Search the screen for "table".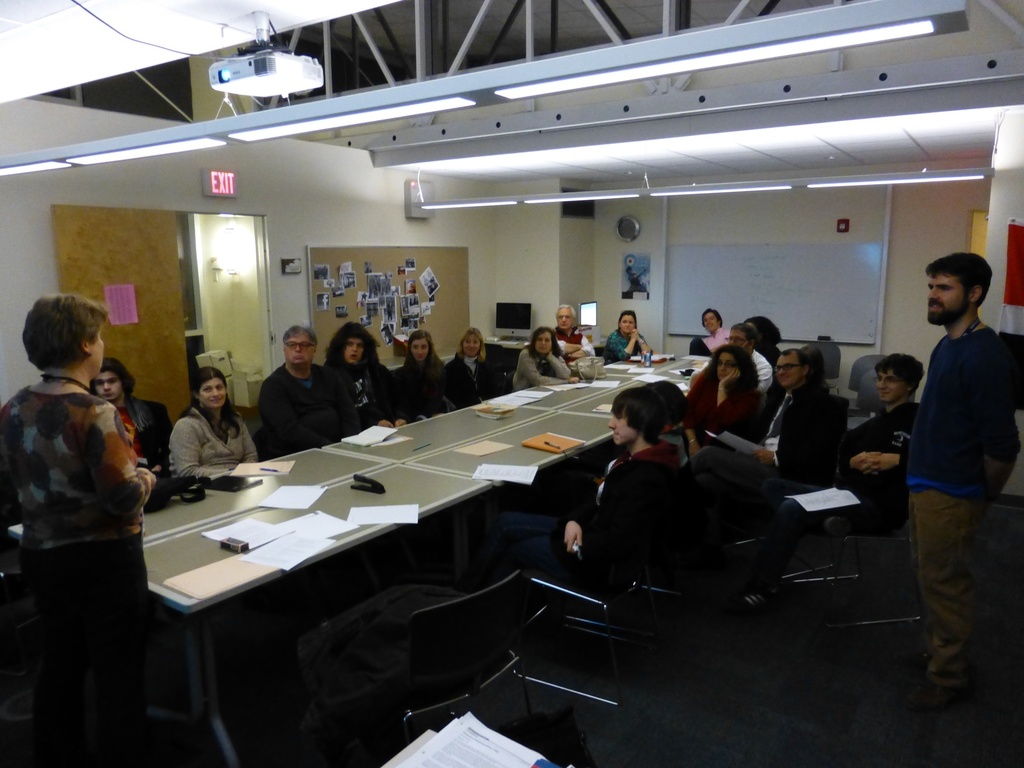
Found at {"x1": 150, "y1": 338, "x2": 839, "y2": 737}.
